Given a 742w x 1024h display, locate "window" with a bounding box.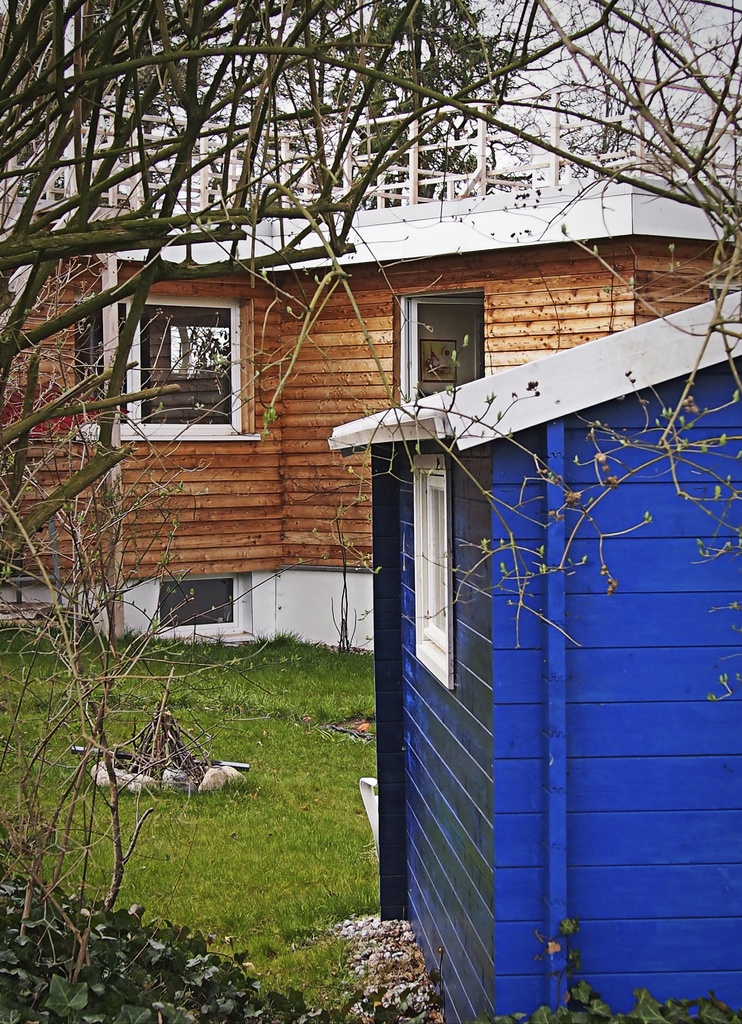
Located: crop(129, 267, 256, 436).
